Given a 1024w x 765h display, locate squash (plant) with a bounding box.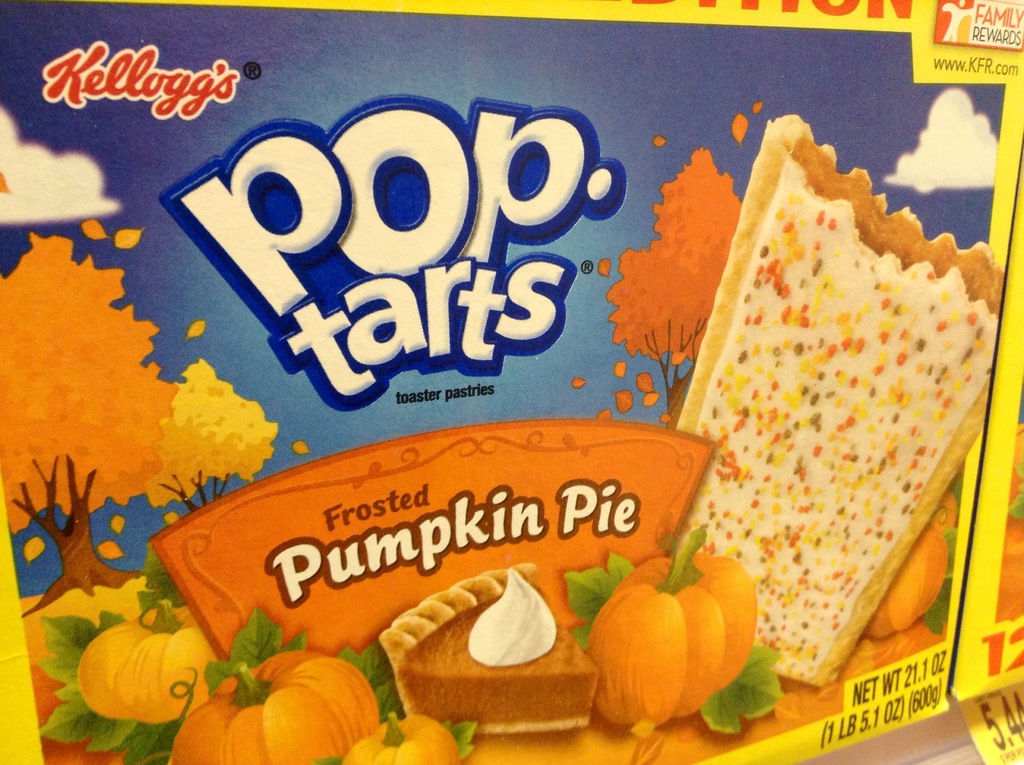
Located: BBox(162, 647, 383, 764).
